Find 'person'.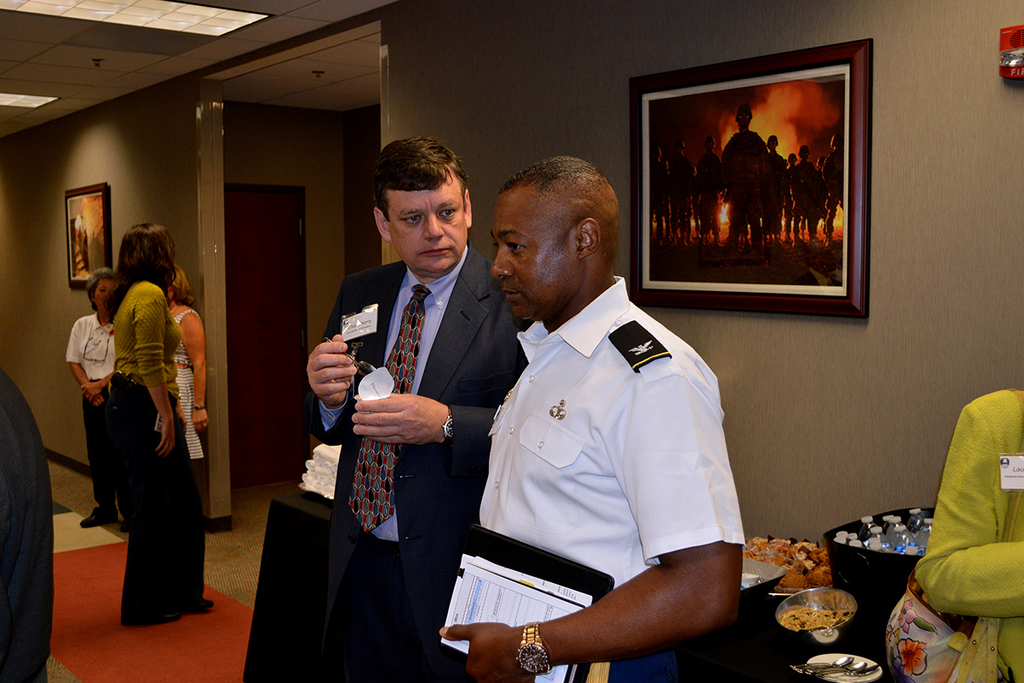
[left=65, top=267, right=123, bottom=534].
